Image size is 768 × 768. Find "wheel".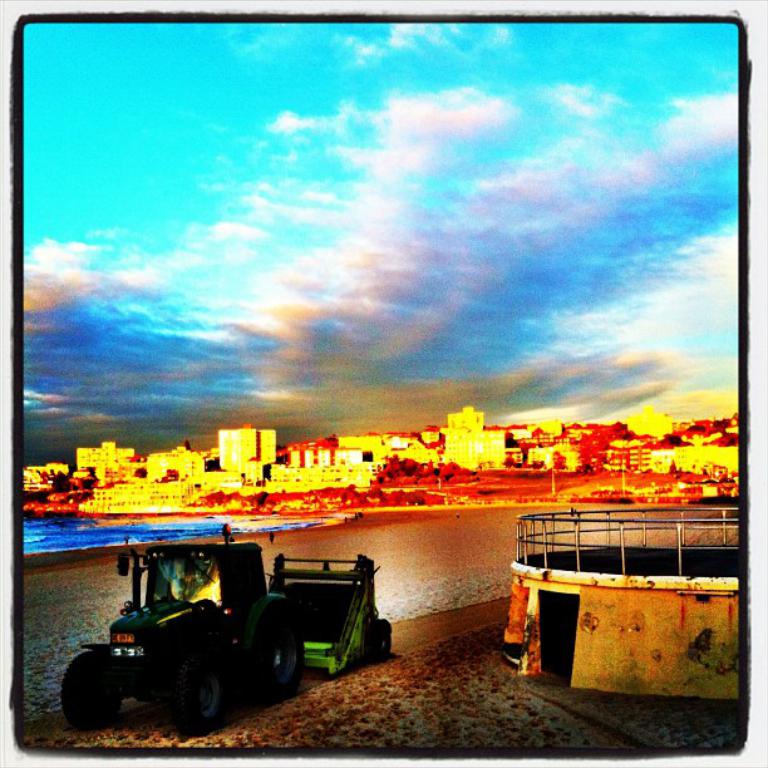
pyautogui.locateOnScreen(243, 604, 310, 708).
